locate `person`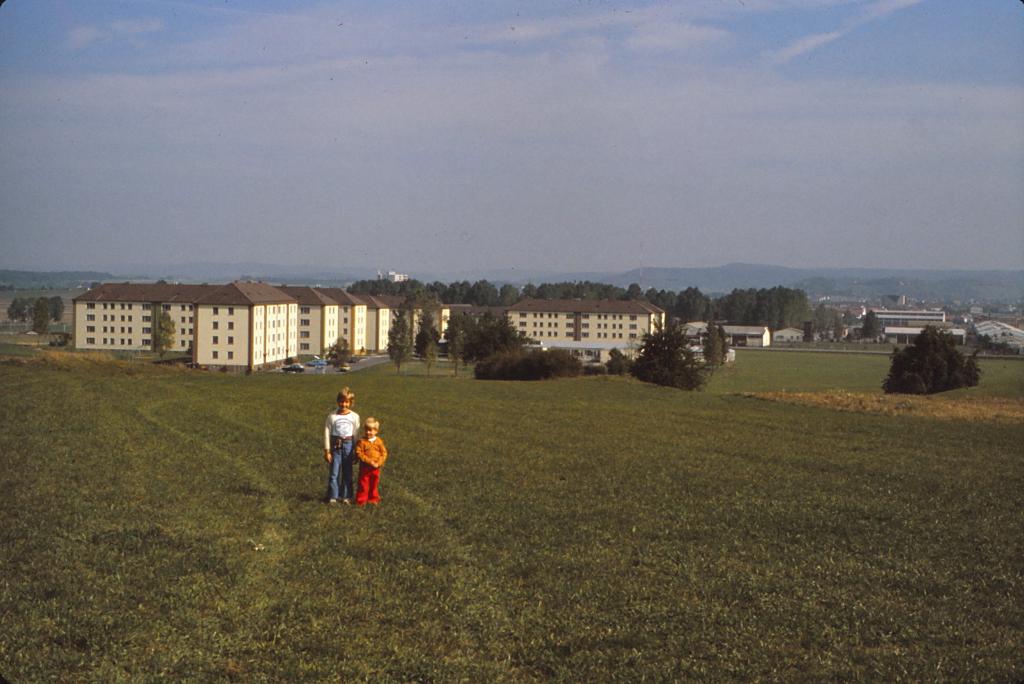
324:388:360:509
